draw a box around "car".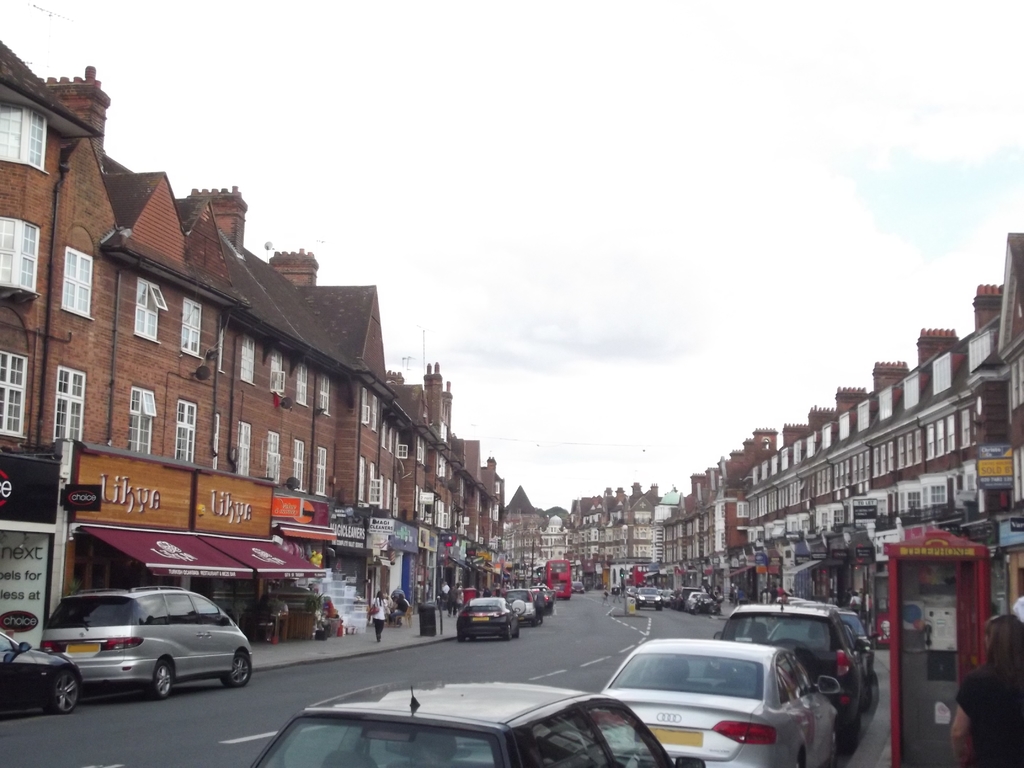
crop(637, 590, 663, 613).
